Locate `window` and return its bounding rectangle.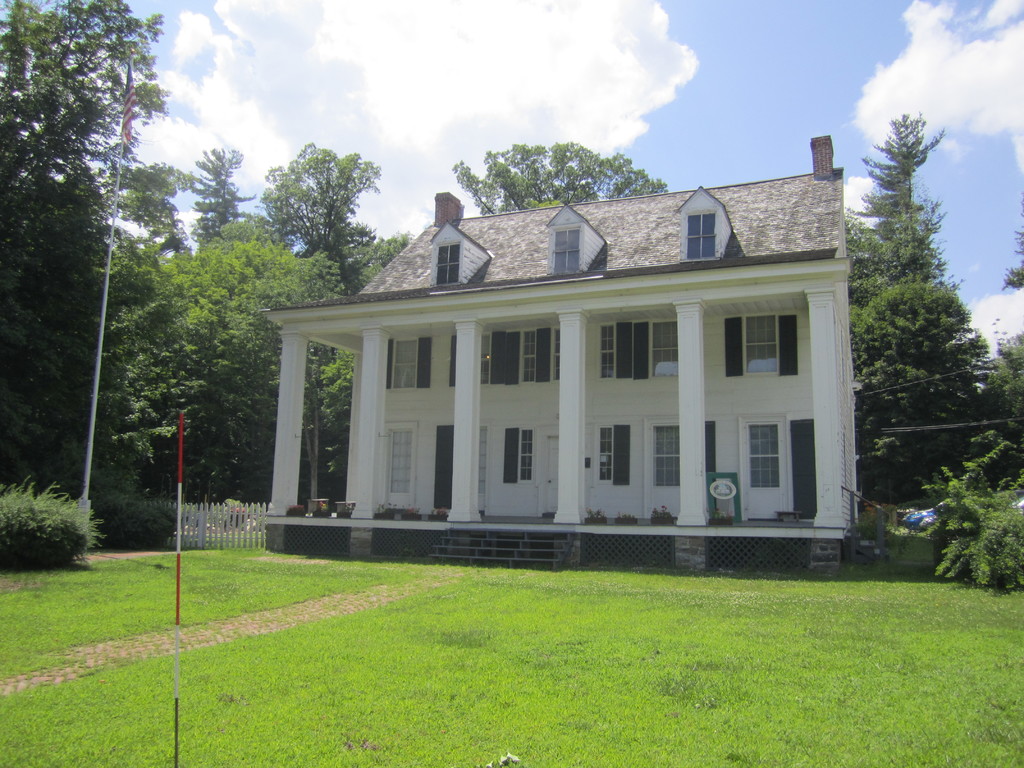
{"left": 599, "top": 424, "right": 631, "bottom": 485}.
